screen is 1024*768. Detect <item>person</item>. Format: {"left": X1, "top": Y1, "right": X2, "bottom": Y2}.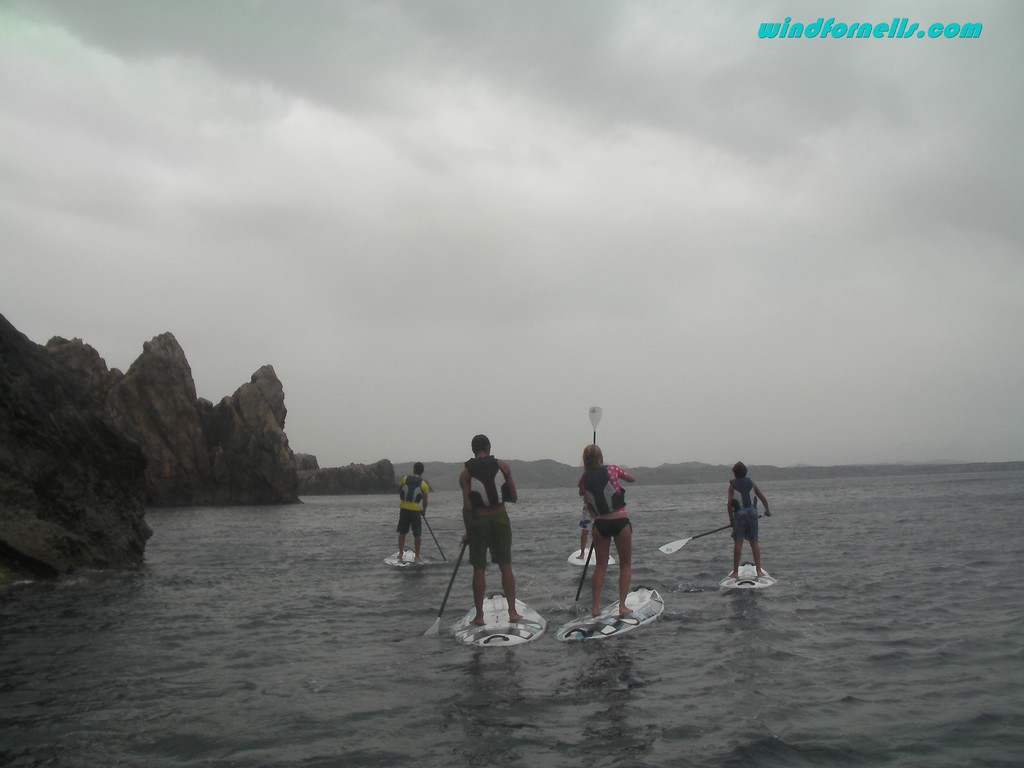
{"left": 577, "top": 442, "right": 637, "bottom": 616}.
